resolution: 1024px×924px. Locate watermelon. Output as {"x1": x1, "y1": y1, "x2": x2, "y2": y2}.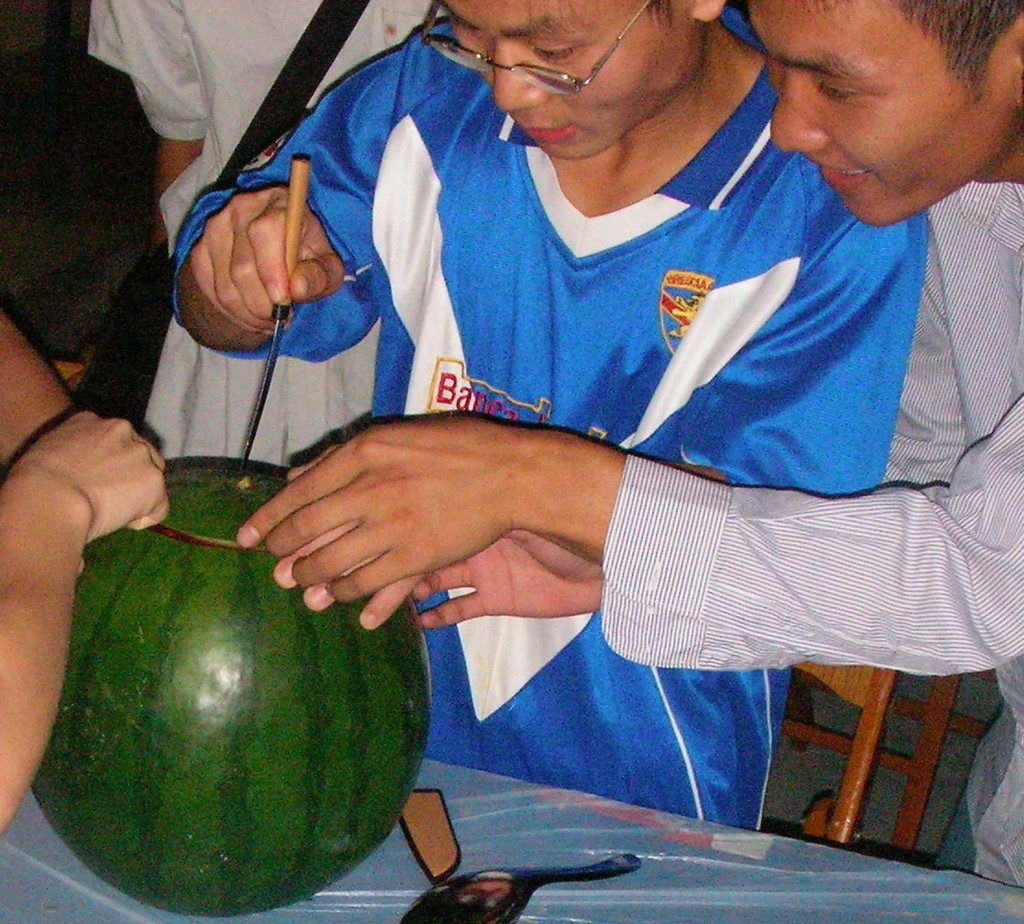
{"x1": 31, "y1": 451, "x2": 436, "y2": 915}.
